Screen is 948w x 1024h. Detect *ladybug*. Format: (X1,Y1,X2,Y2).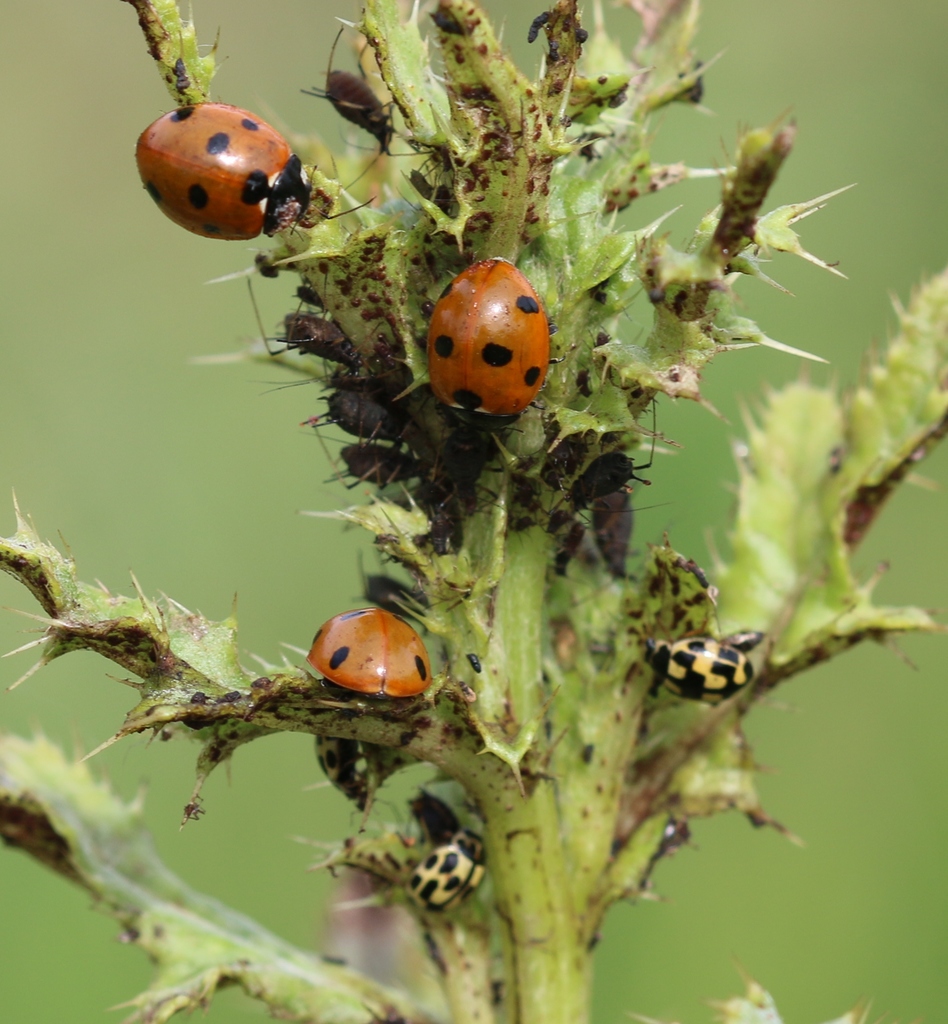
(427,255,556,433).
